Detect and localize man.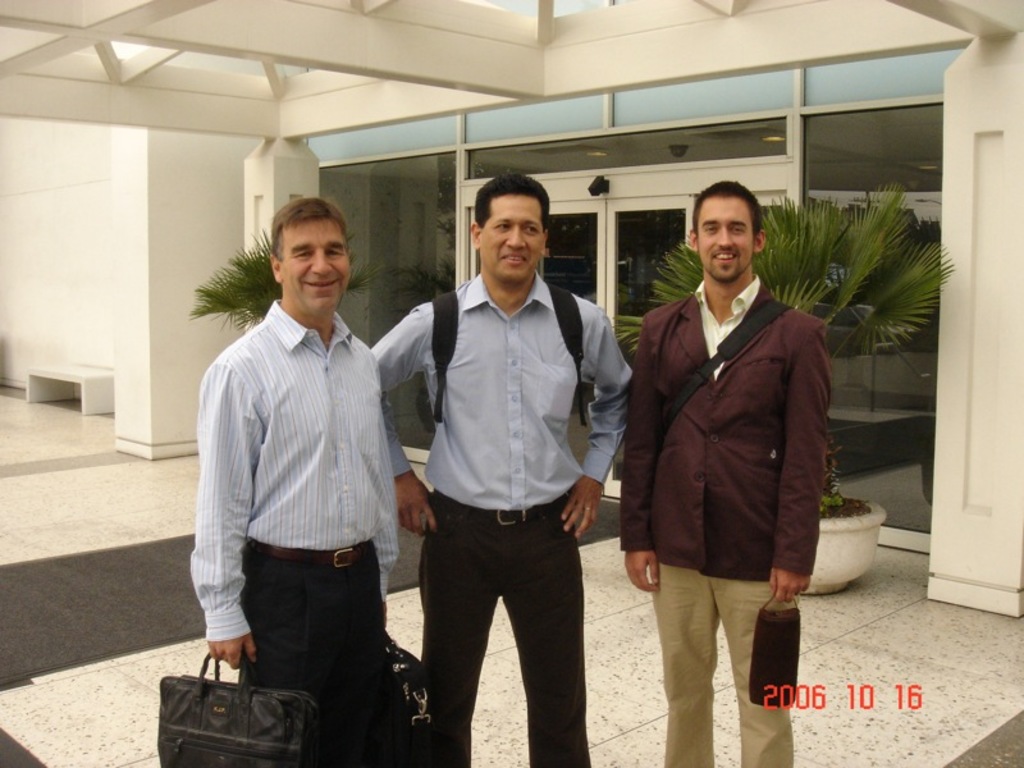
Localized at left=364, top=170, right=628, bottom=767.
